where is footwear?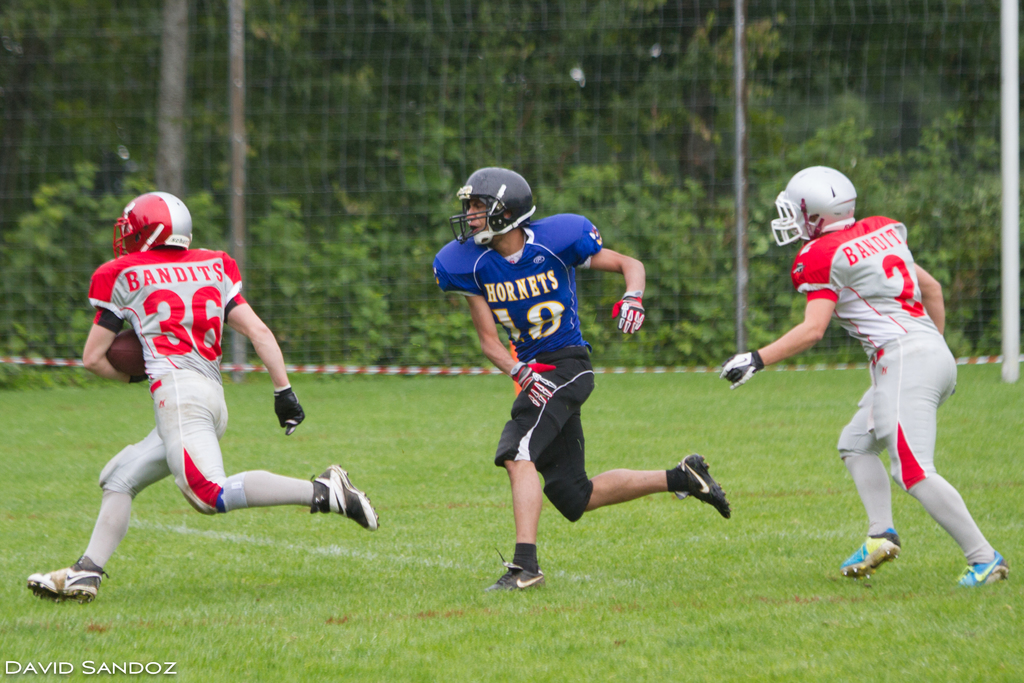
x1=836, y1=527, x2=897, y2=575.
